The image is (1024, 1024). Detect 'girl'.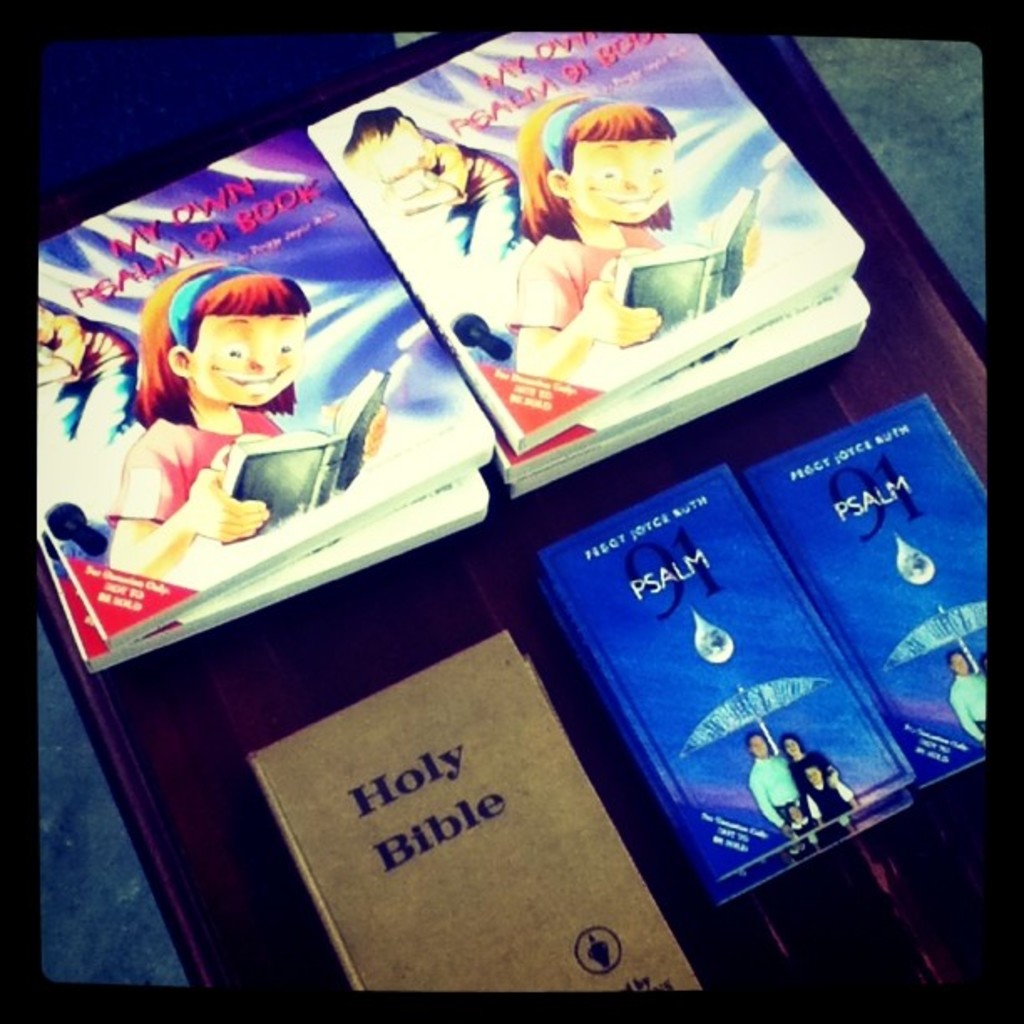
Detection: bbox=(99, 263, 366, 579).
